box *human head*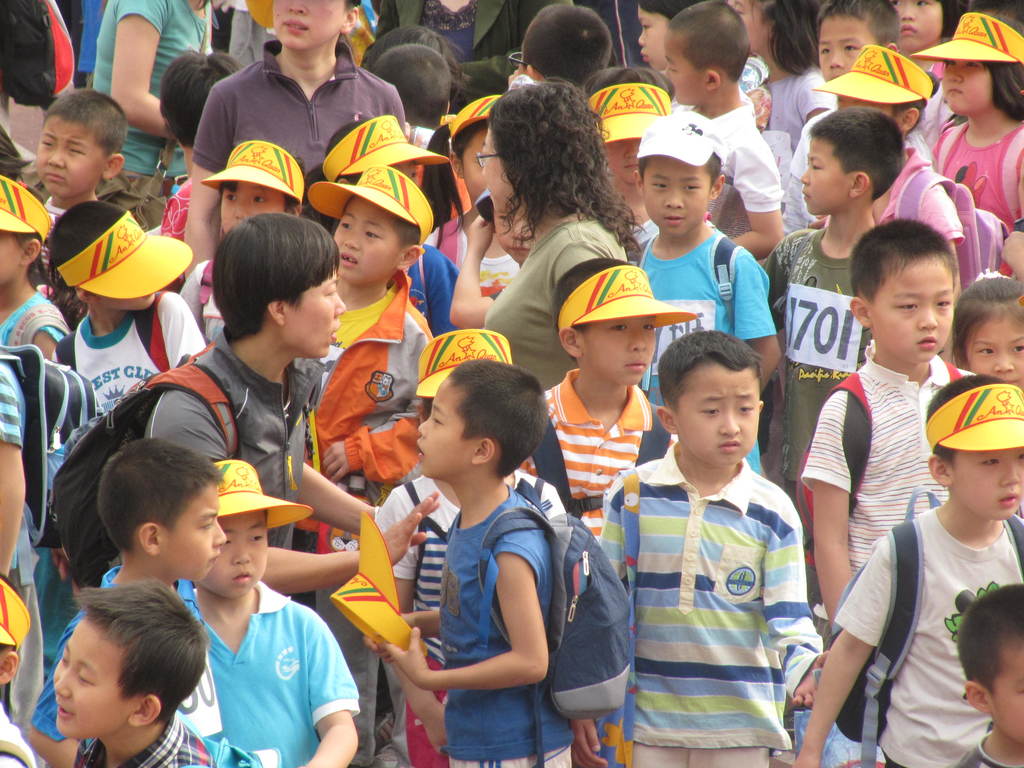
x1=212, y1=216, x2=341, y2=357
